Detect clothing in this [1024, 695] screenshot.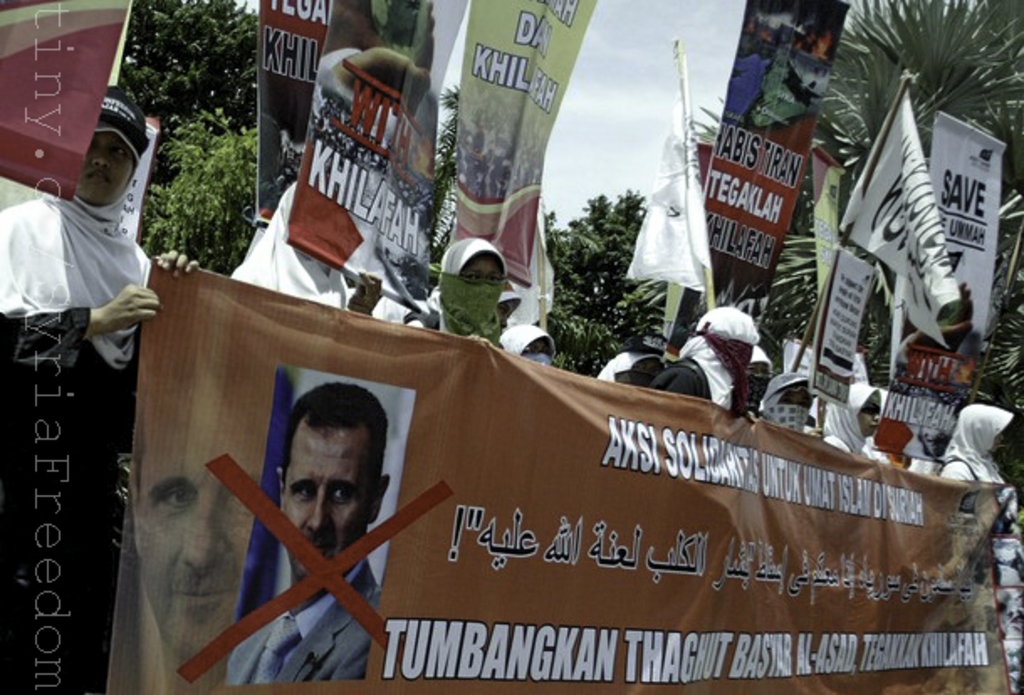
Detection: <box>222,557,384,693</box>.
